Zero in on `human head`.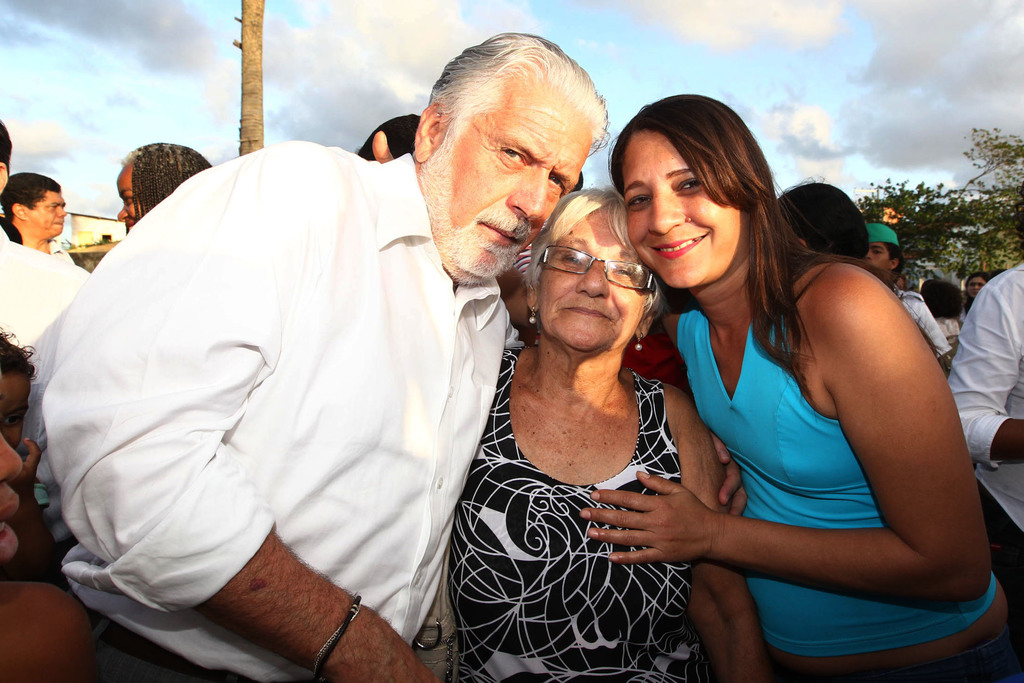
Zeroed in: 119,143,211,231.
